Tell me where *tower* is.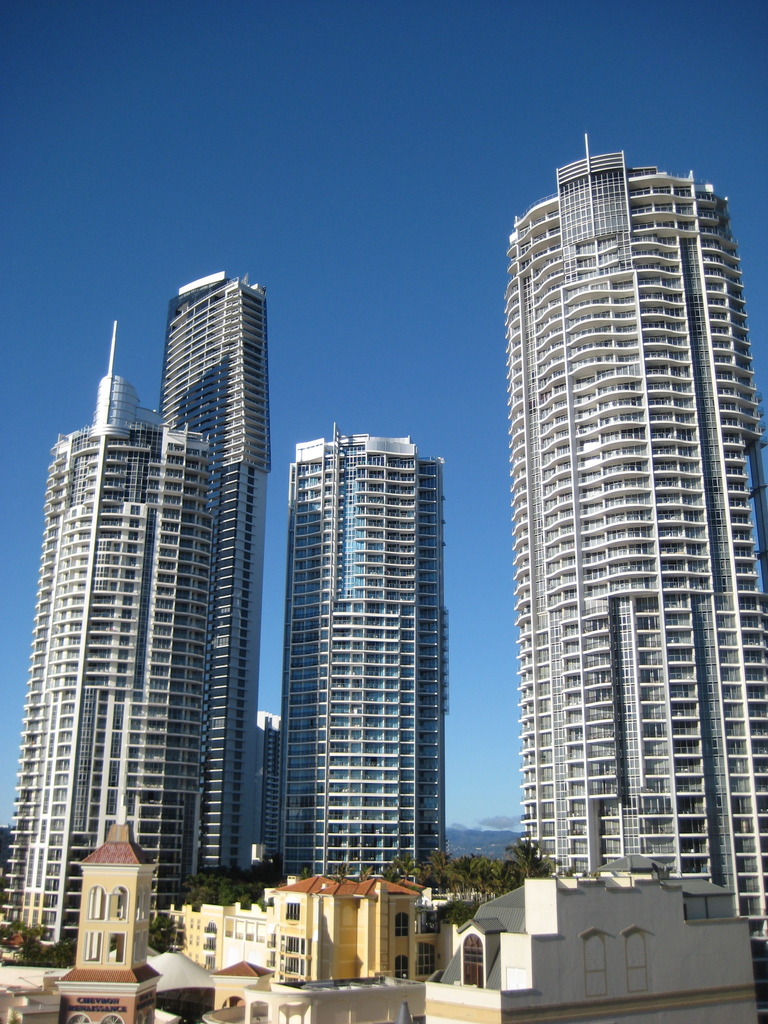
*tower* is at left=259, top=431, right=450, bottom=892.
